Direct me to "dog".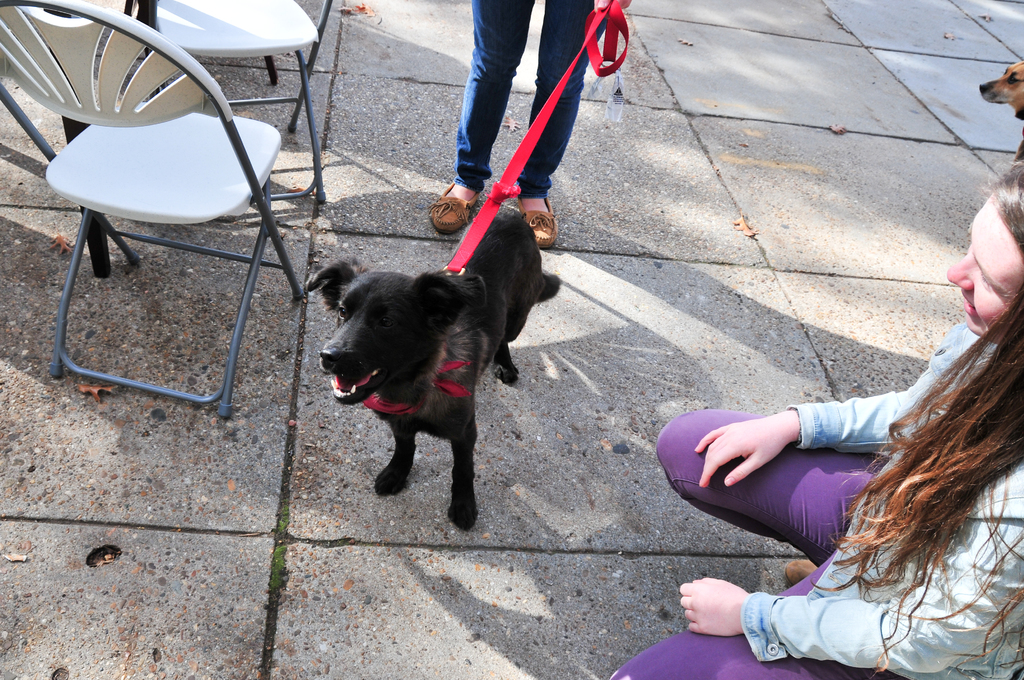
Direction: 976:58:1023:161.
